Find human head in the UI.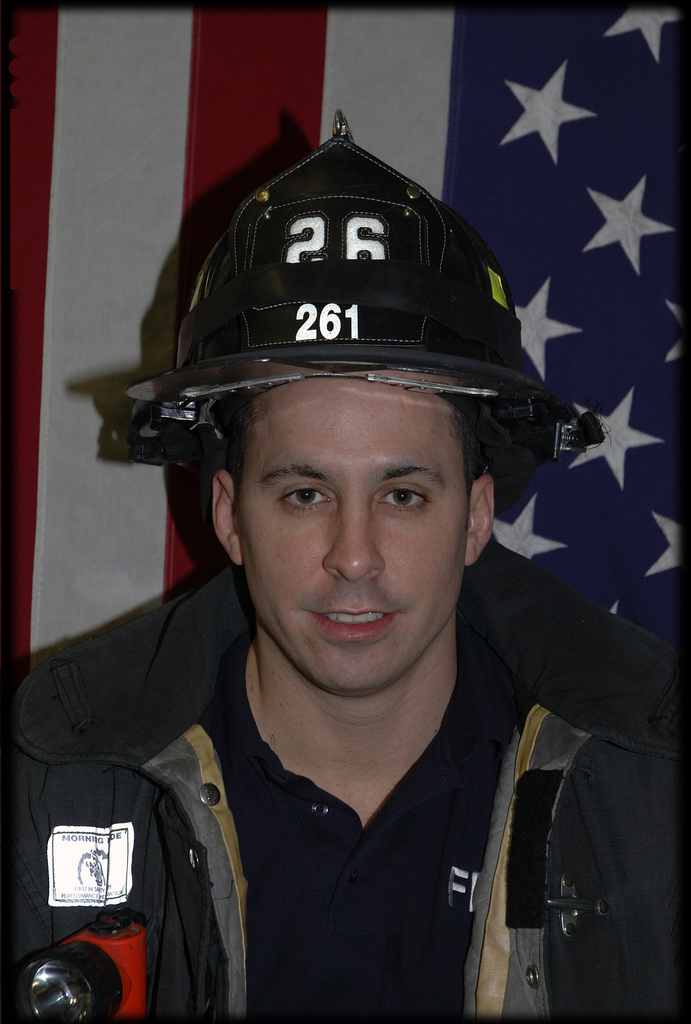
UI element at left=179, top=289, right=542, bottom=683.
